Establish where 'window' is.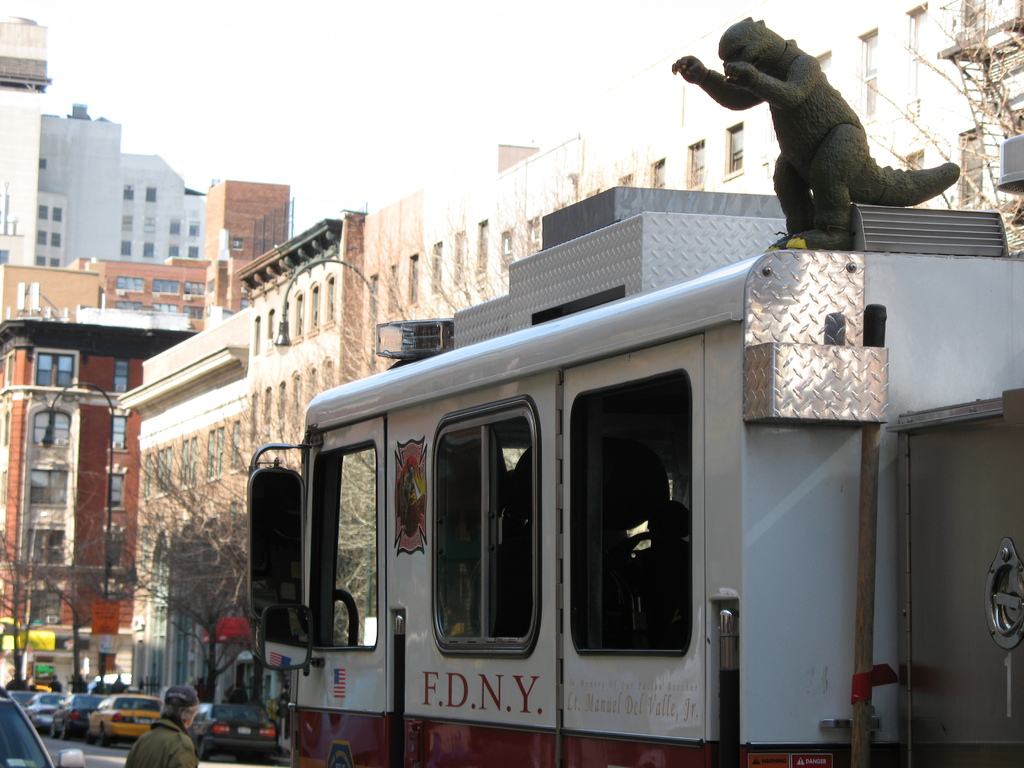
Established at bbox=[612, 170, 630, 185].
